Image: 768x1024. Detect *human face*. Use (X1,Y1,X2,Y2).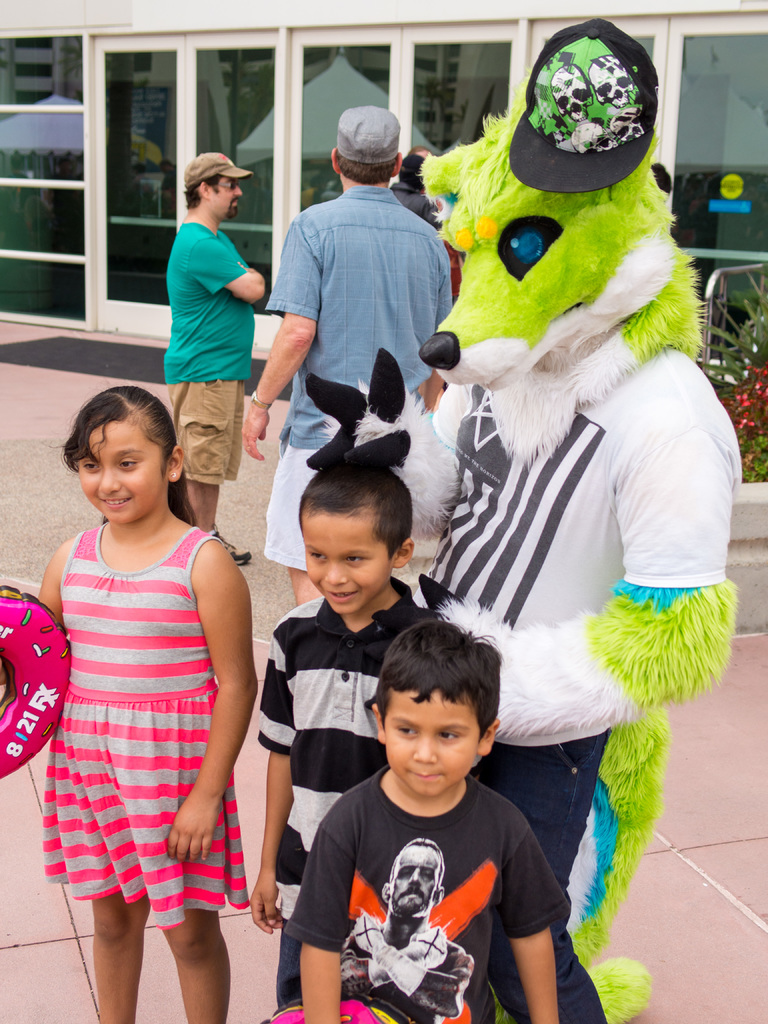
(396,844,435,915).
